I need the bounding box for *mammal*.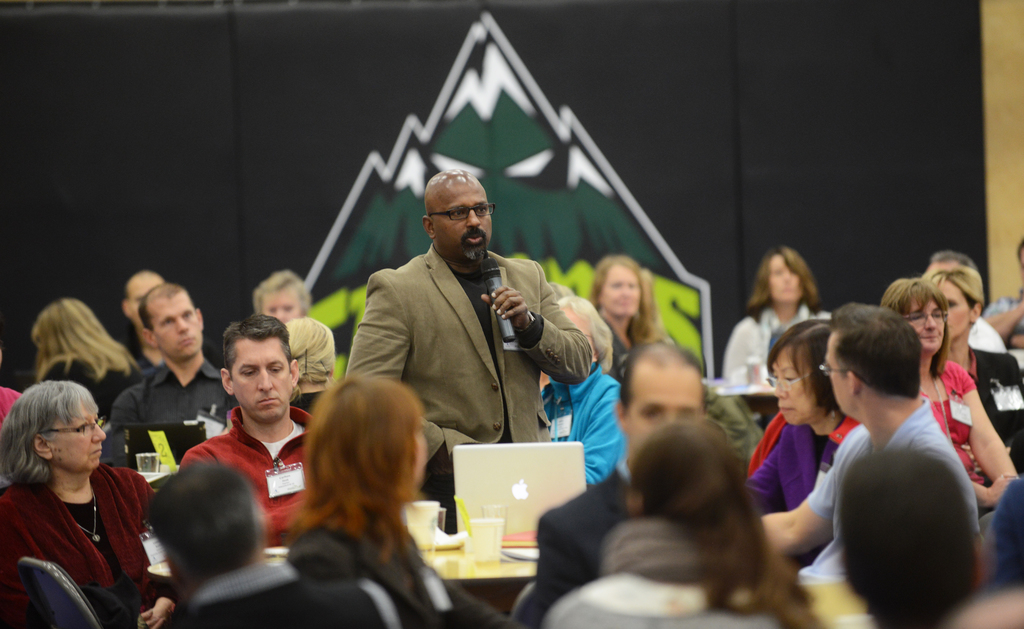
Here it is: {"x1": 986, "y1": 470, "x2": 1023, "y2": 582}.
